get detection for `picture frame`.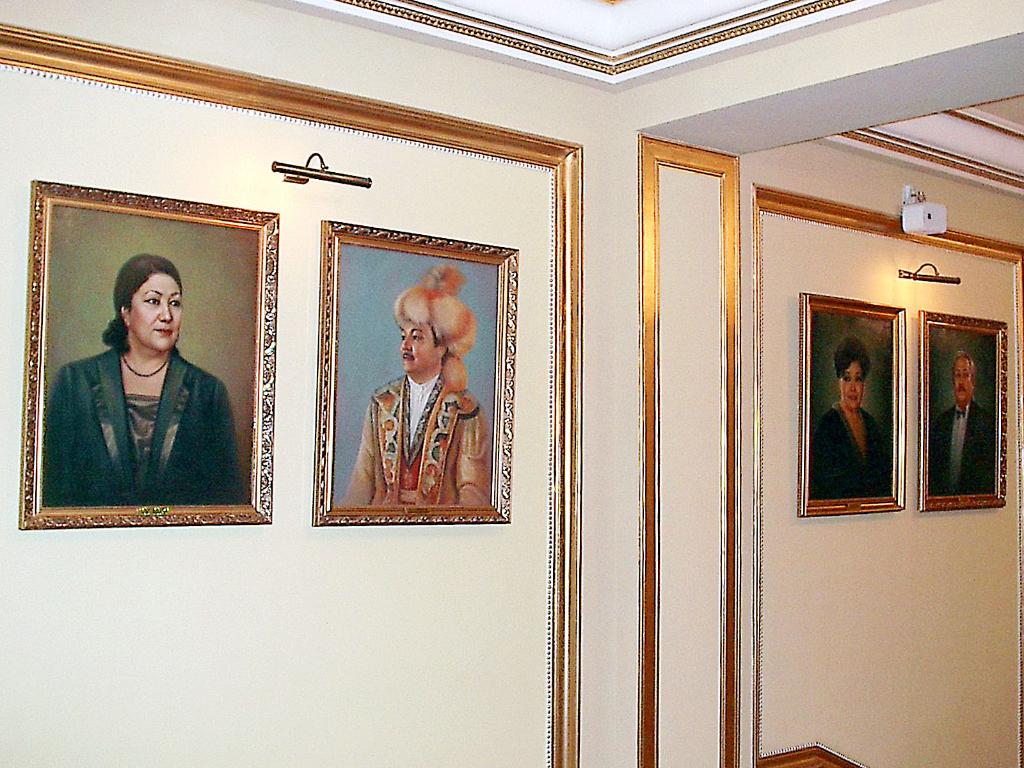
Detection: locate(312, 216, 516, 528).
